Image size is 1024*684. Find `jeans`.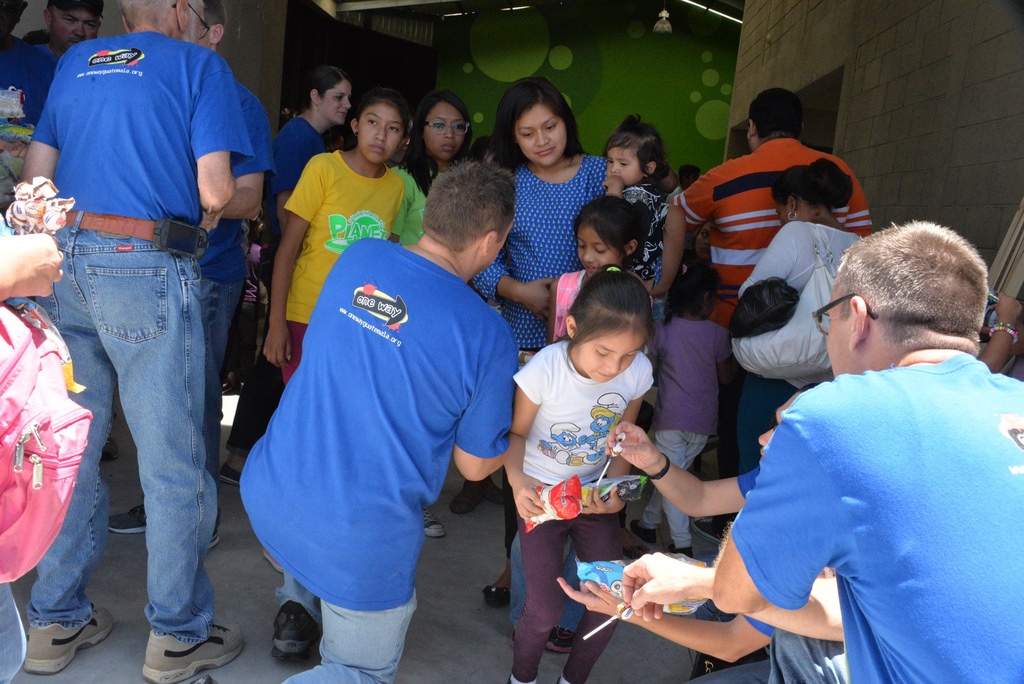
l=280, t=590, r=418, b=683.
